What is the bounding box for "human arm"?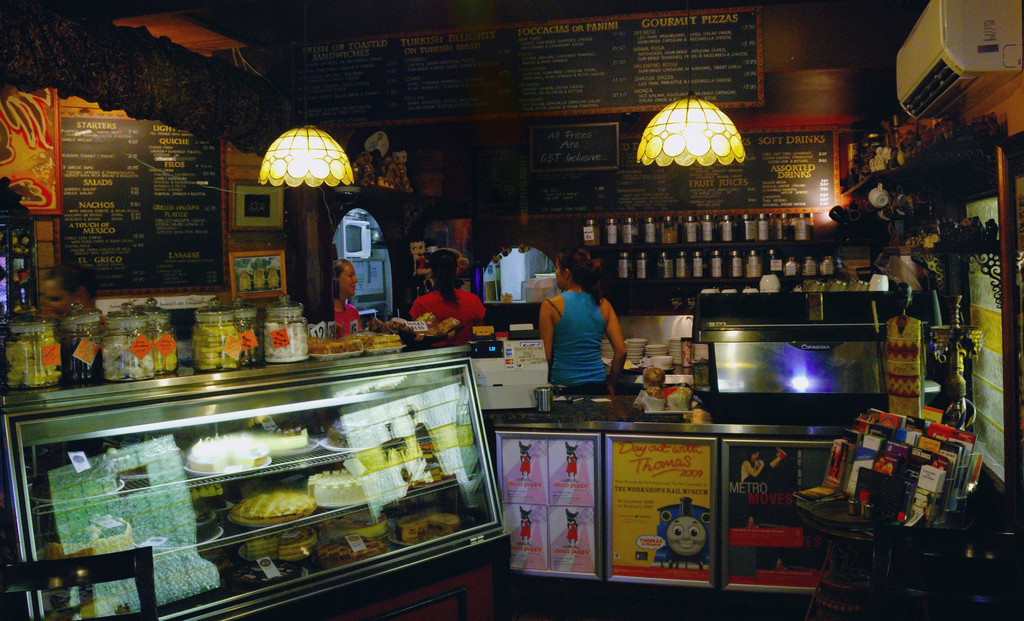
locate(606, 311, 628, 393).
